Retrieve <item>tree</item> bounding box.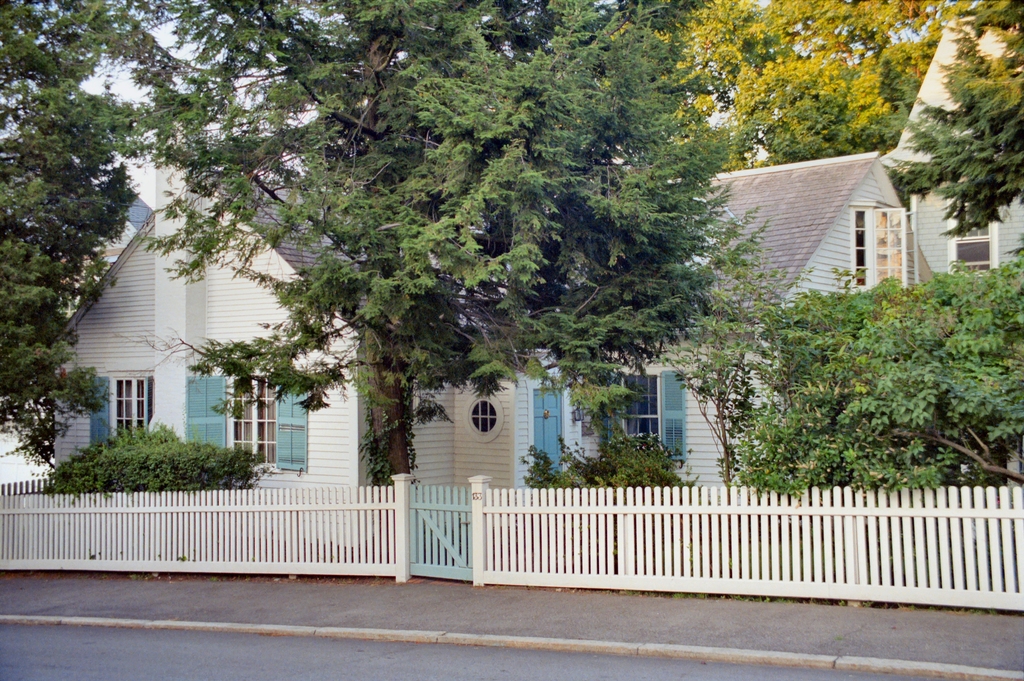
Bounding box: <bbox>0, 0, 135, 457</bbox>.
